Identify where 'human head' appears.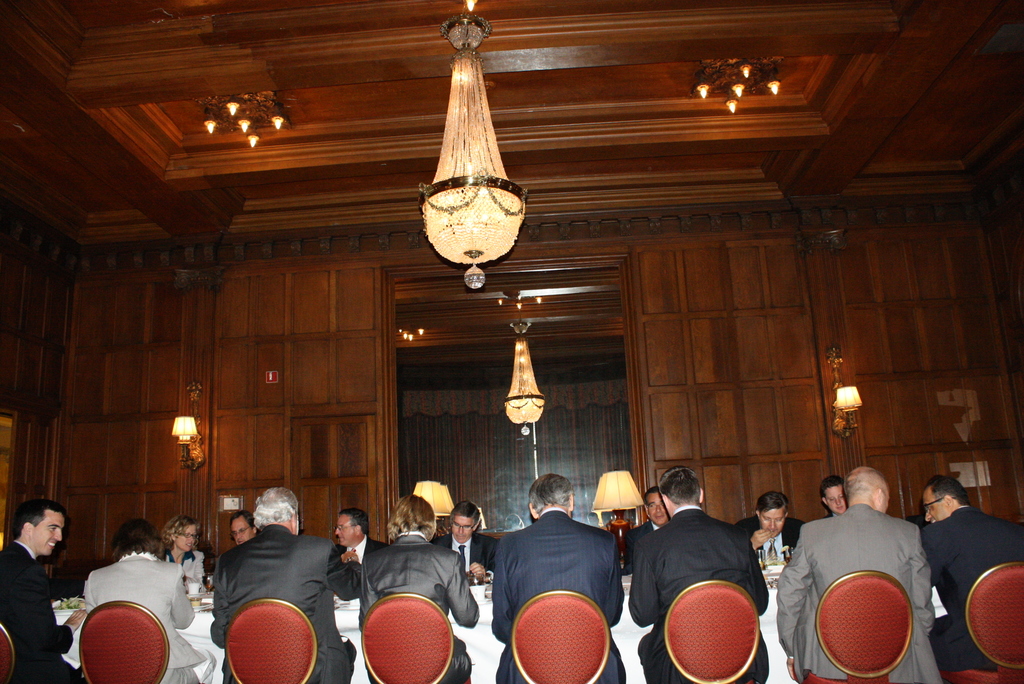
Appears at 167 517 198 555.
